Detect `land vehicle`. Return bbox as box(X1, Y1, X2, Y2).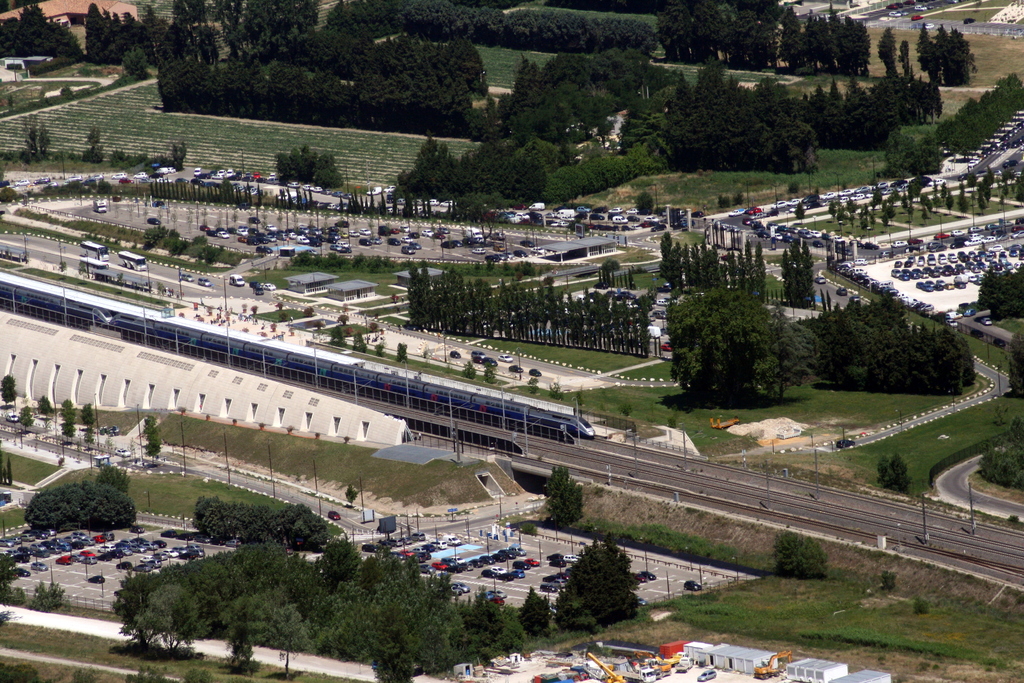
box(0, 270, 596, 440).
